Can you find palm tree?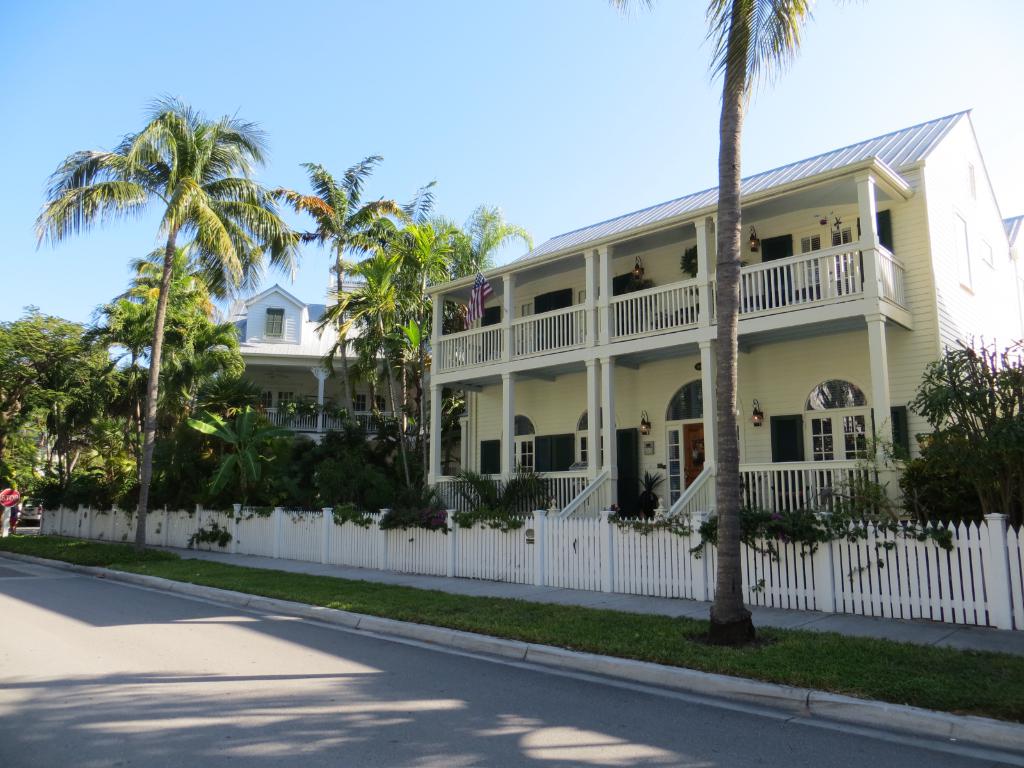
Yes, bounding box: bbox=(111, 256, 241, 584).
